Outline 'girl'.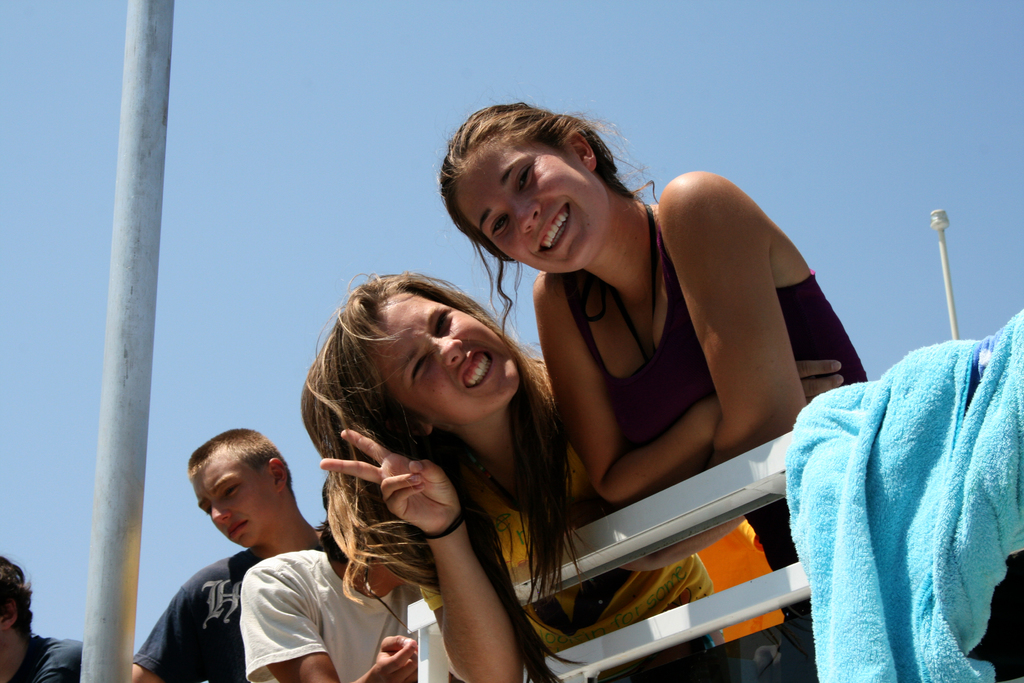
Outline: [436,94,874,682].
